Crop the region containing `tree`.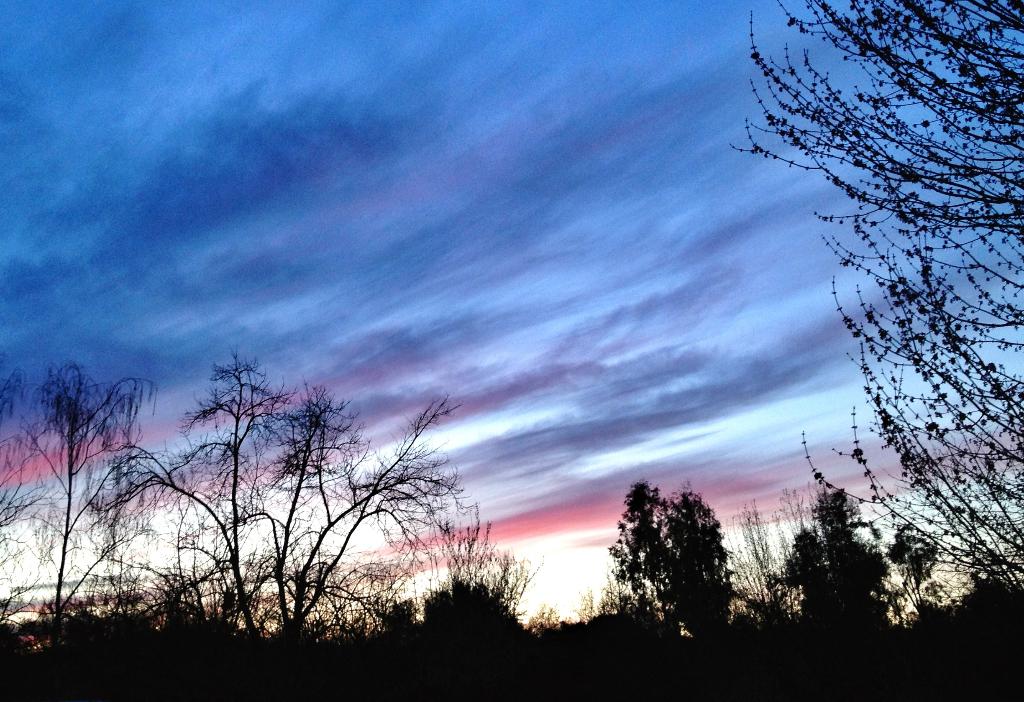
Crop region: crop(661, 483, 755, 650).
